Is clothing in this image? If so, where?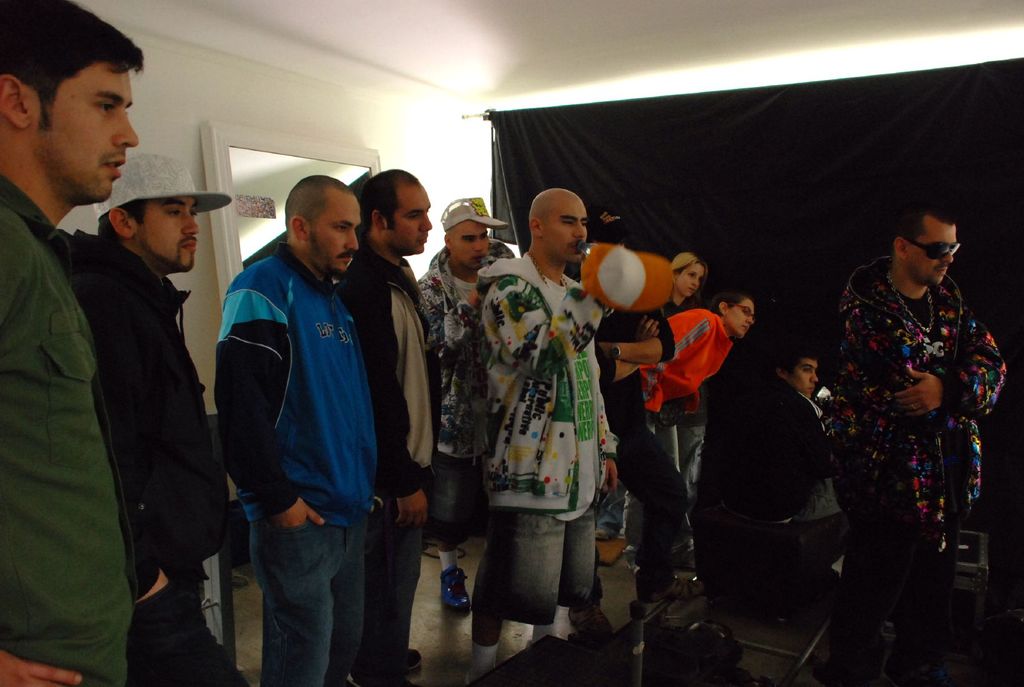
Yes, at <box>629,297,734,422</box>.
